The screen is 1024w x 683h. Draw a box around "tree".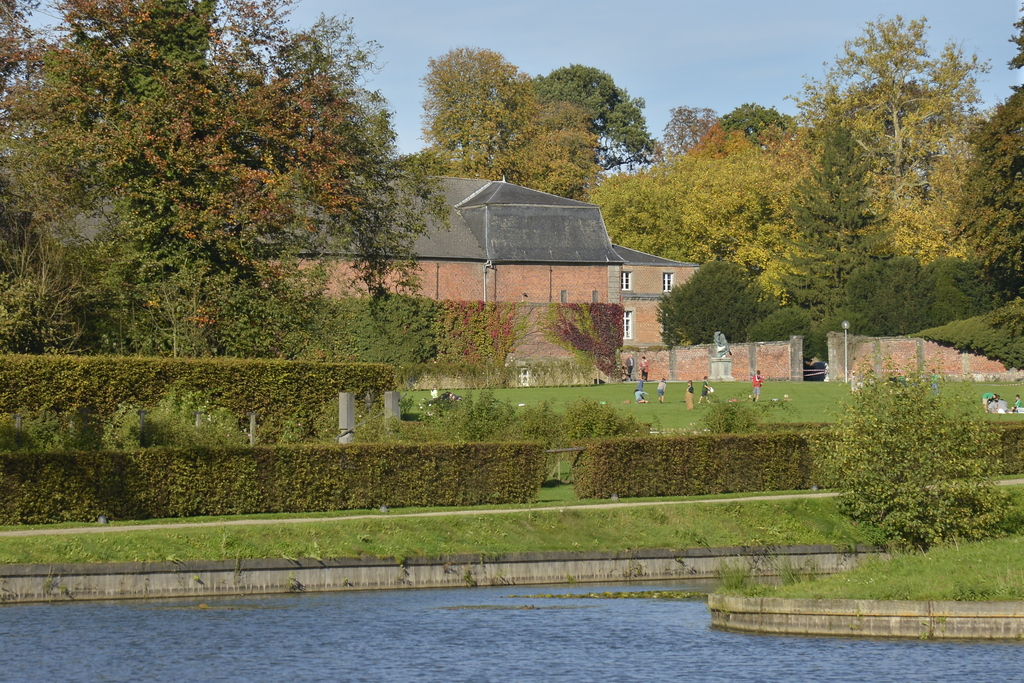
{"x1": 666, "y1": 105, "x2": 717, "y2": 155}.
